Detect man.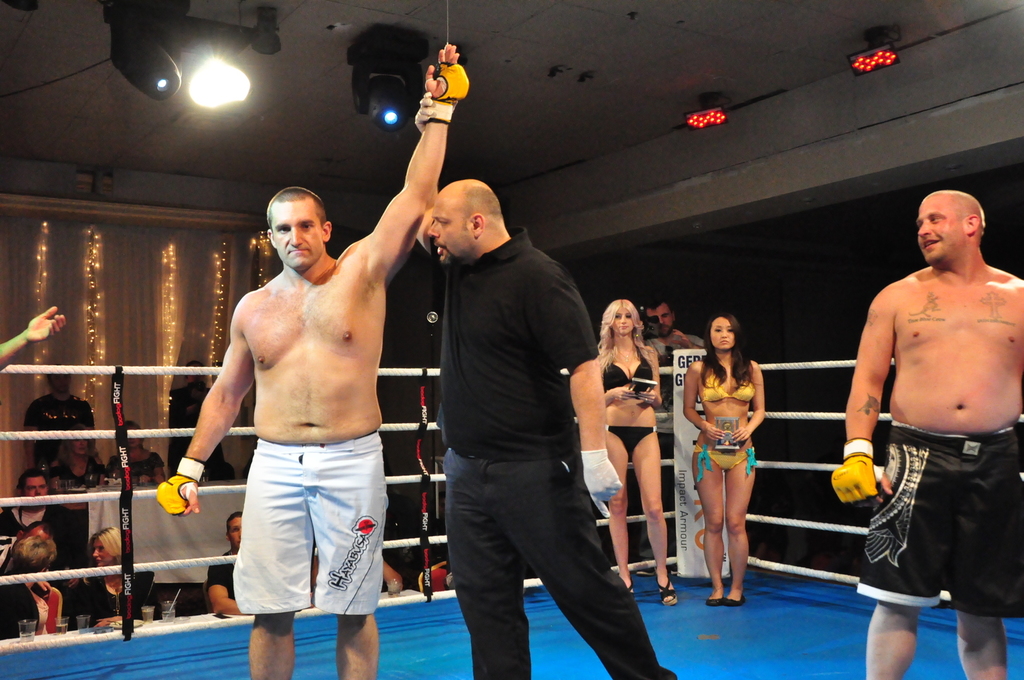
Detected at [0,530,67,635].
